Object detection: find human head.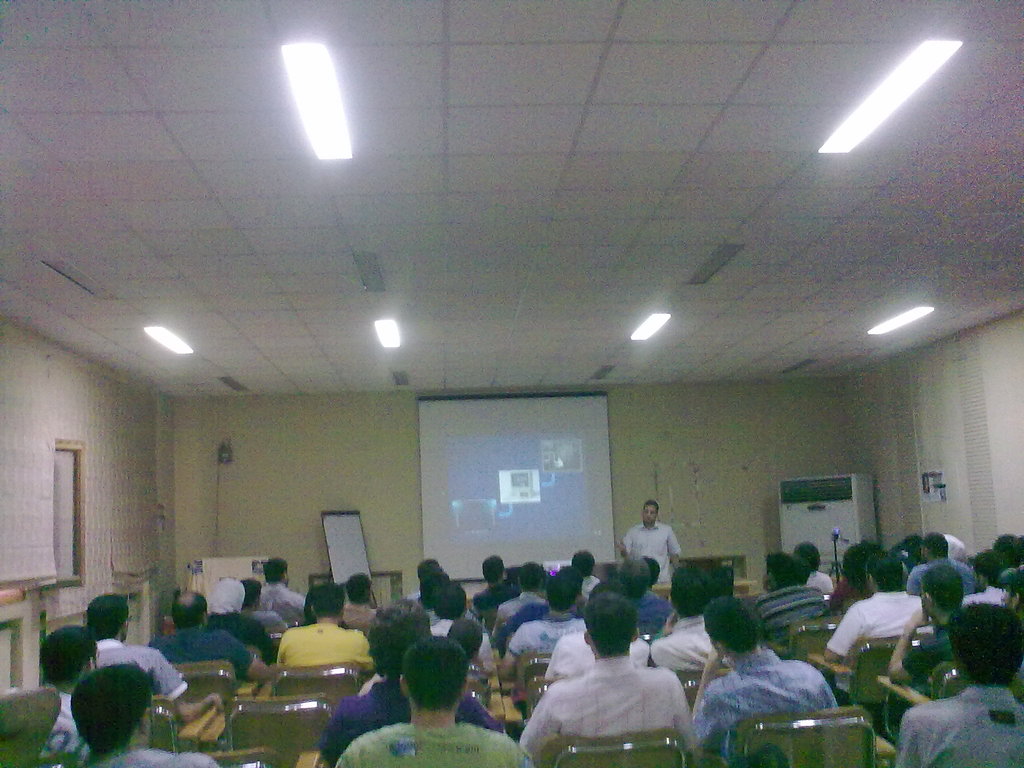
crop(794, 539, 825, 574).
